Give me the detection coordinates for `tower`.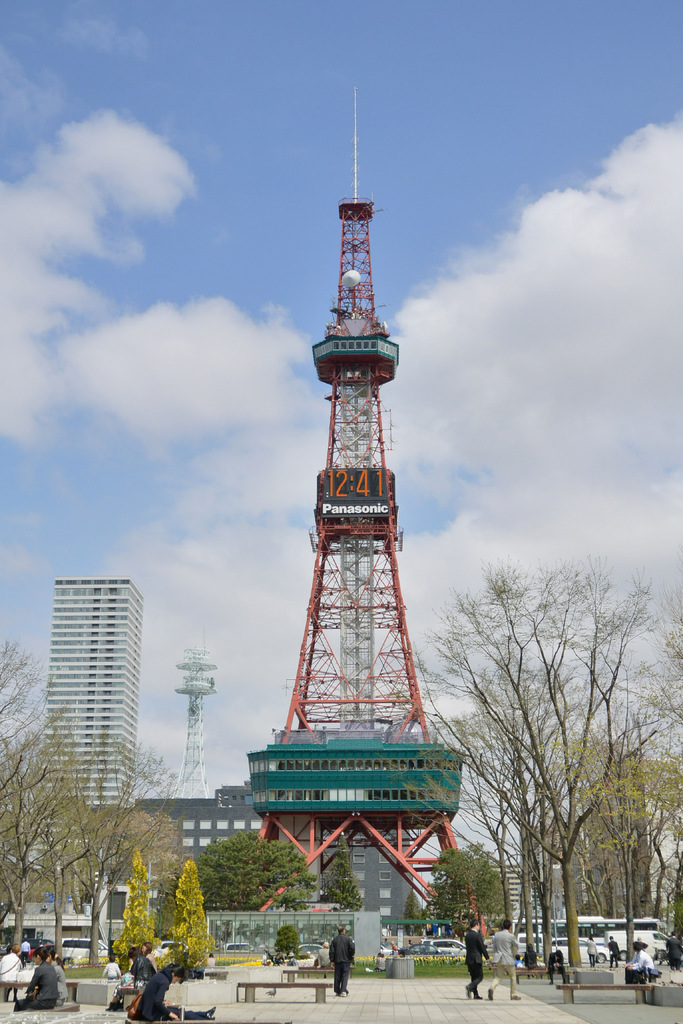
34,575,148,811.
